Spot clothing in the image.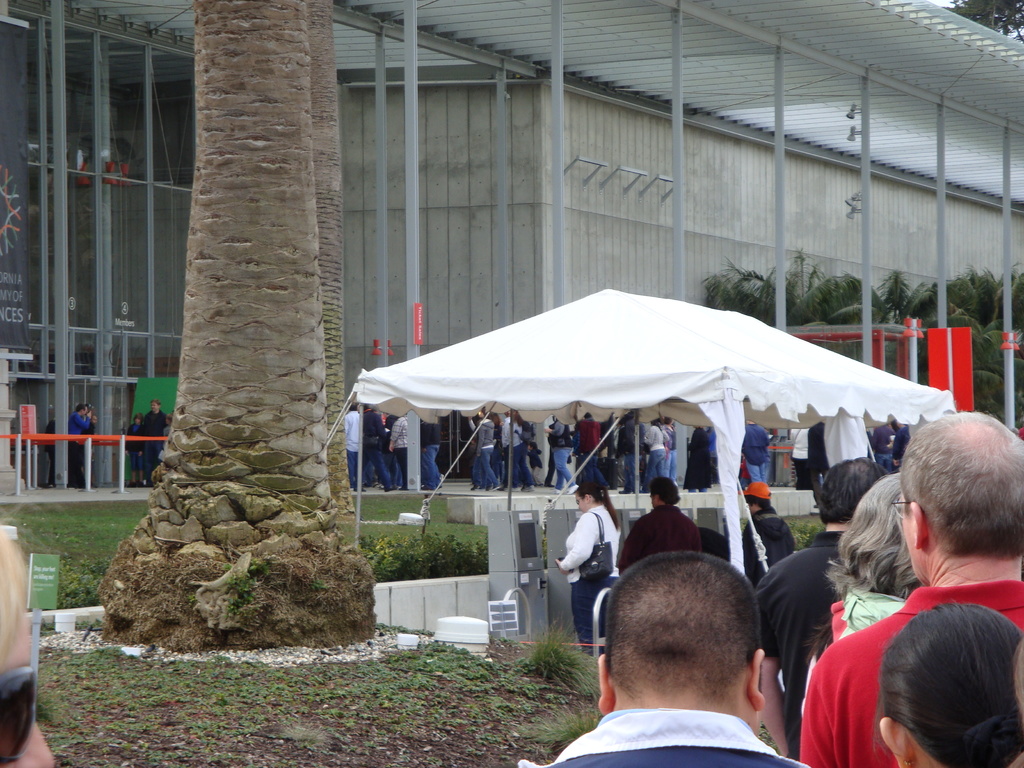
clothing found at region(740, 506, 794, 580).
